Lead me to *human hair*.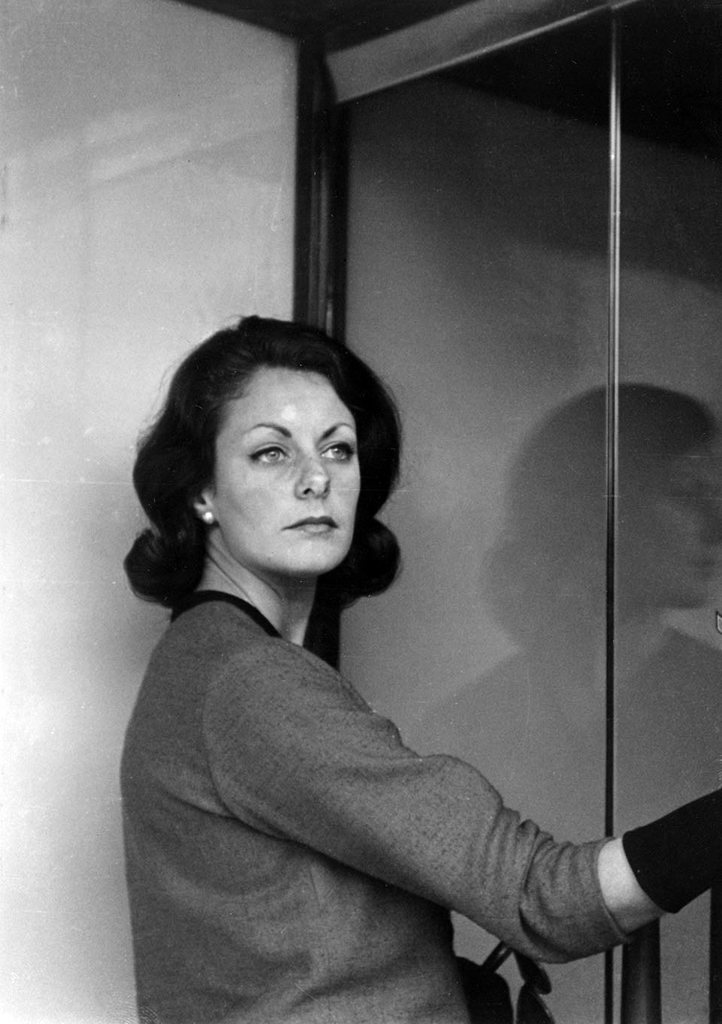
Lead to (121, 304, 398, 635).
